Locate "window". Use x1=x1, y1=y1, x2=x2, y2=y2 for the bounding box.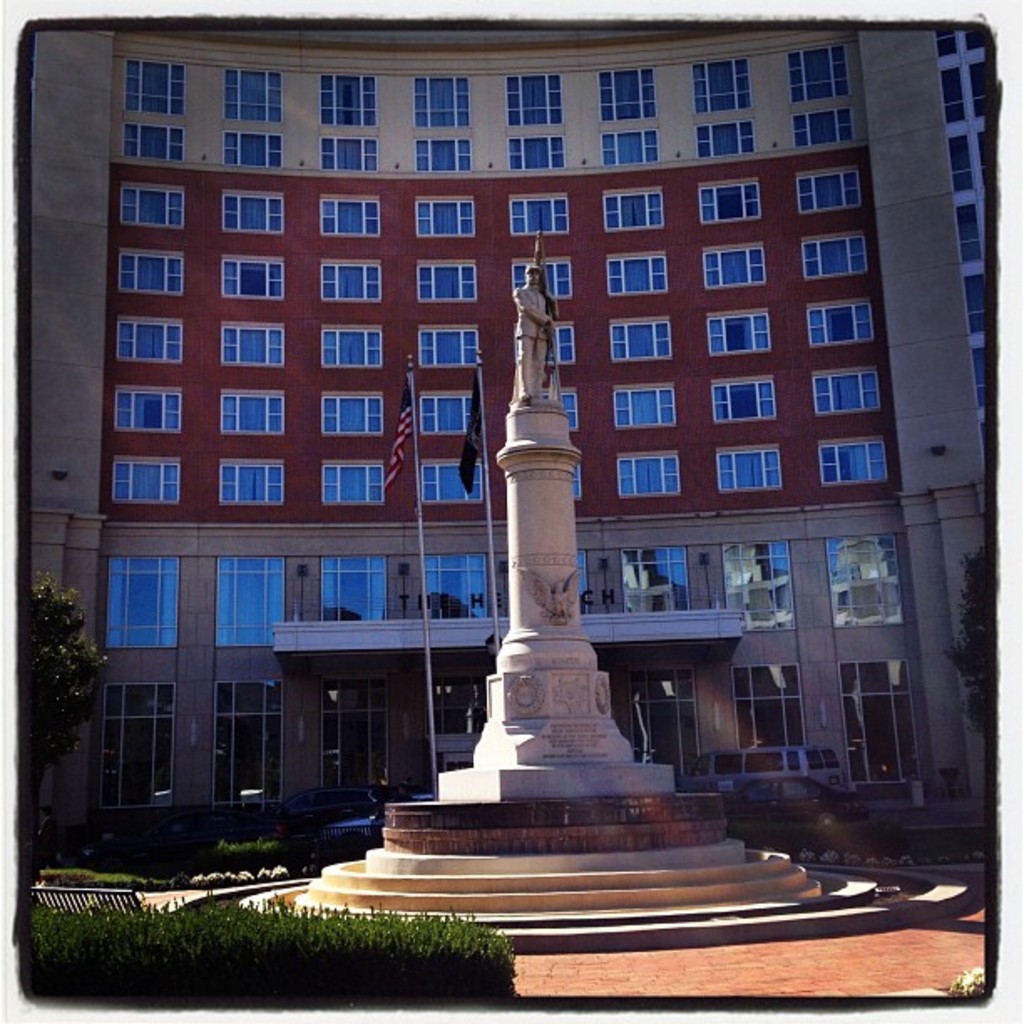
x1=315, y1=566, x2=392, y2=626.
